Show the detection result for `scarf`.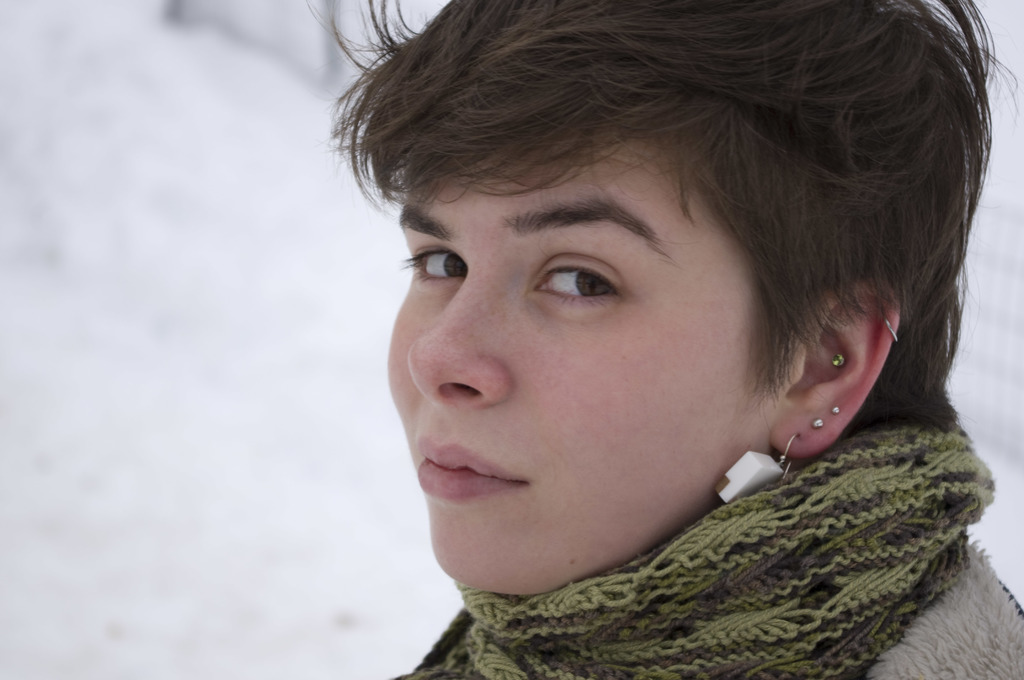
x1=384 y1=420 x2=1001 y2=679.
